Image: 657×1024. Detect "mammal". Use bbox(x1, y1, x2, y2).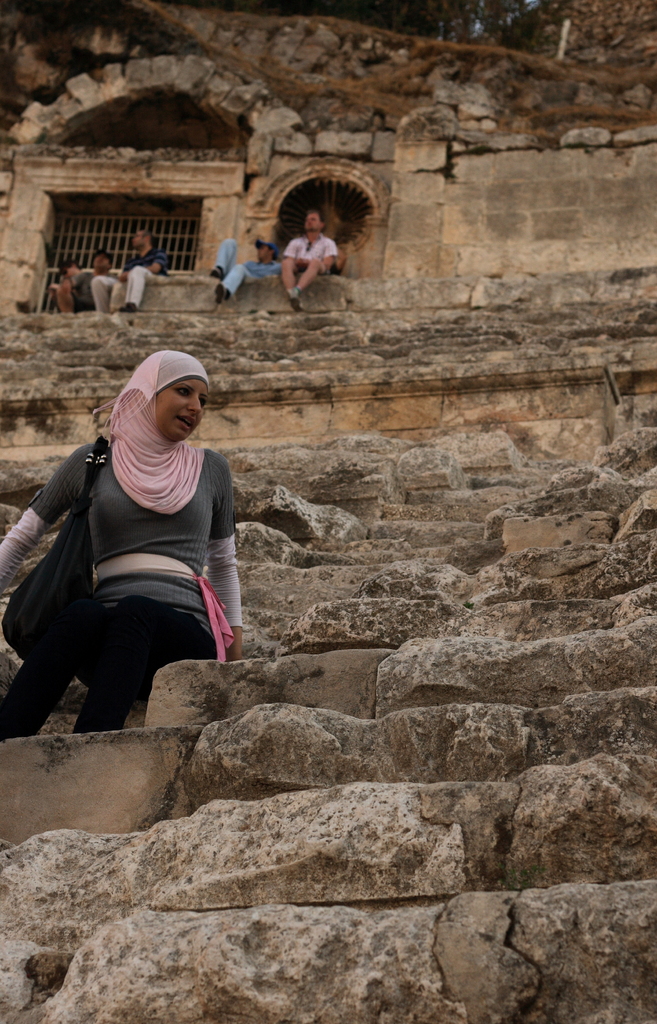
bbox(211, 237, 273, 301).
